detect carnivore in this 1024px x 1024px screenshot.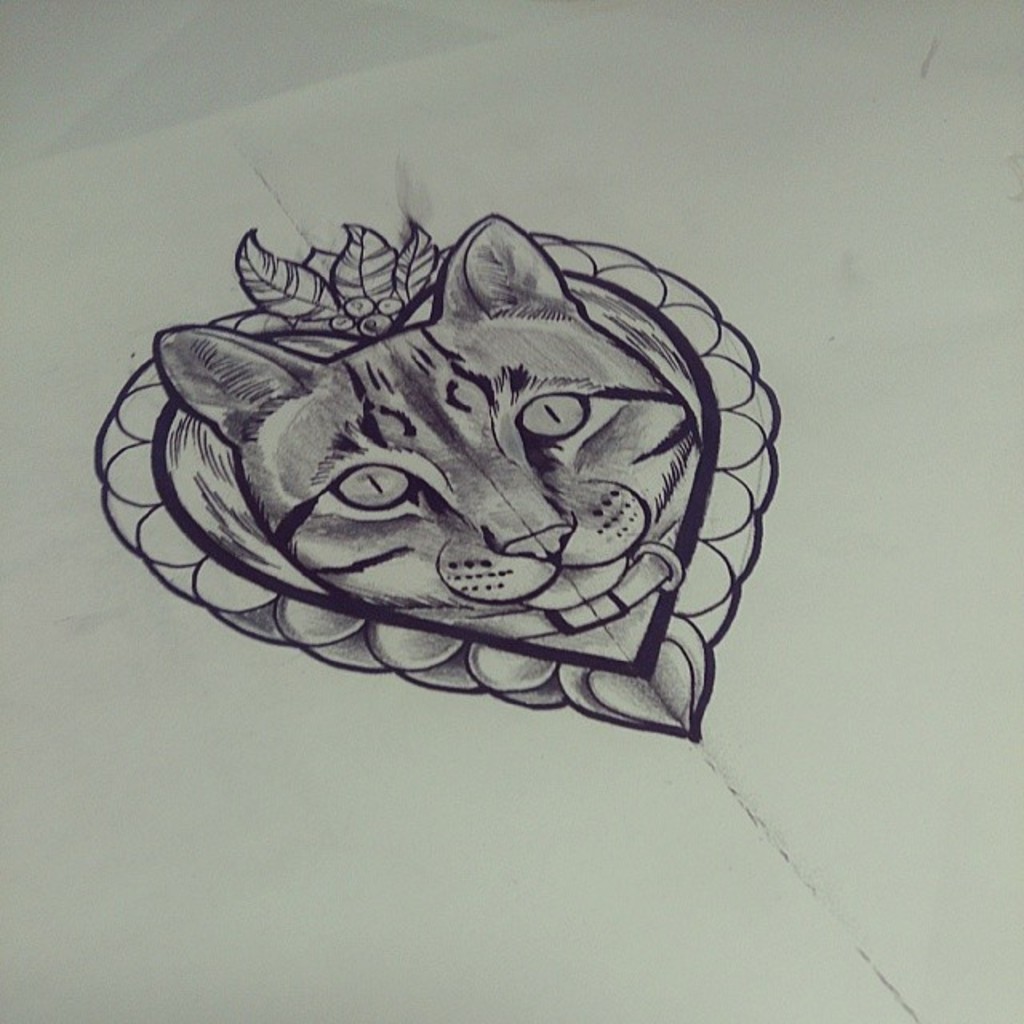
Detection: 82 126 797 726.
